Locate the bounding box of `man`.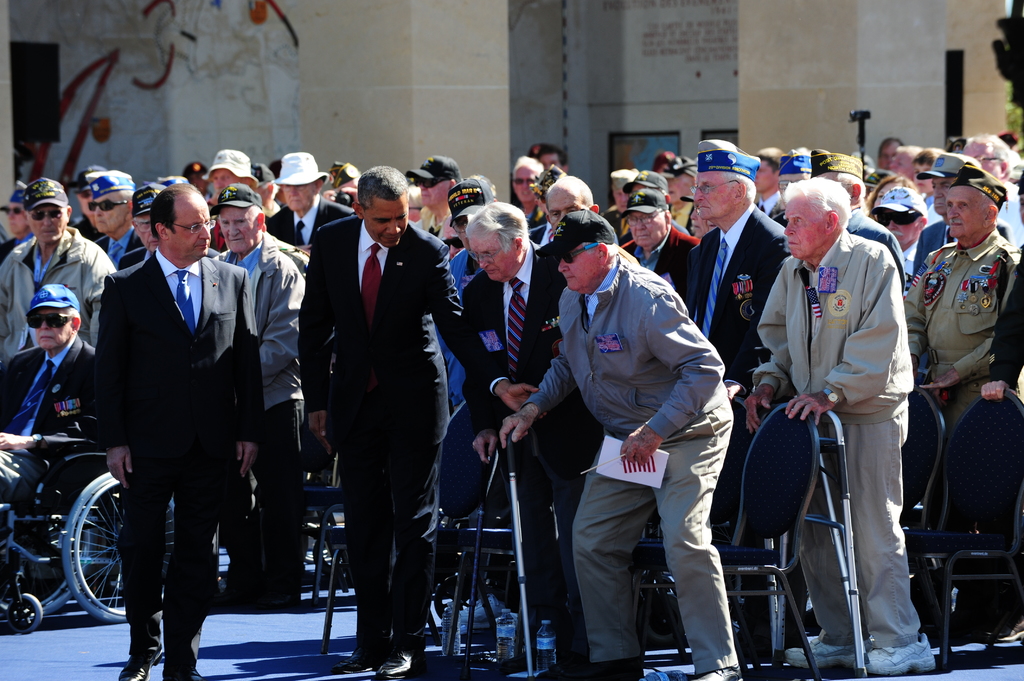
Bounding box: <bbox>70, 164, 116, 239</bbox>.
